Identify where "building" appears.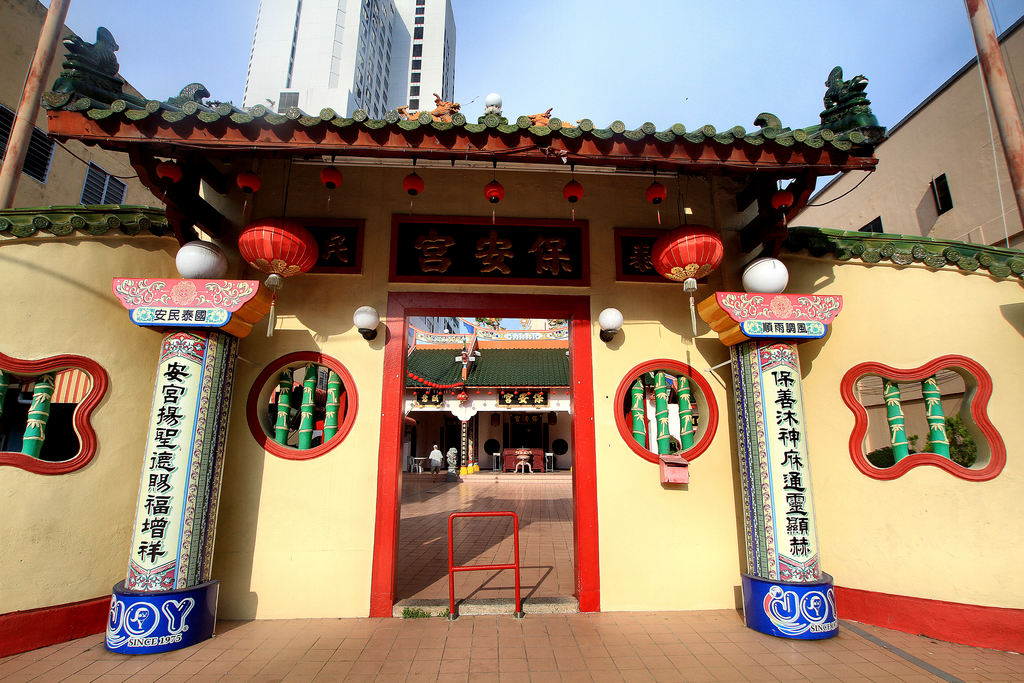
Appears at <region>0, 0, 1023, 650</region>.
